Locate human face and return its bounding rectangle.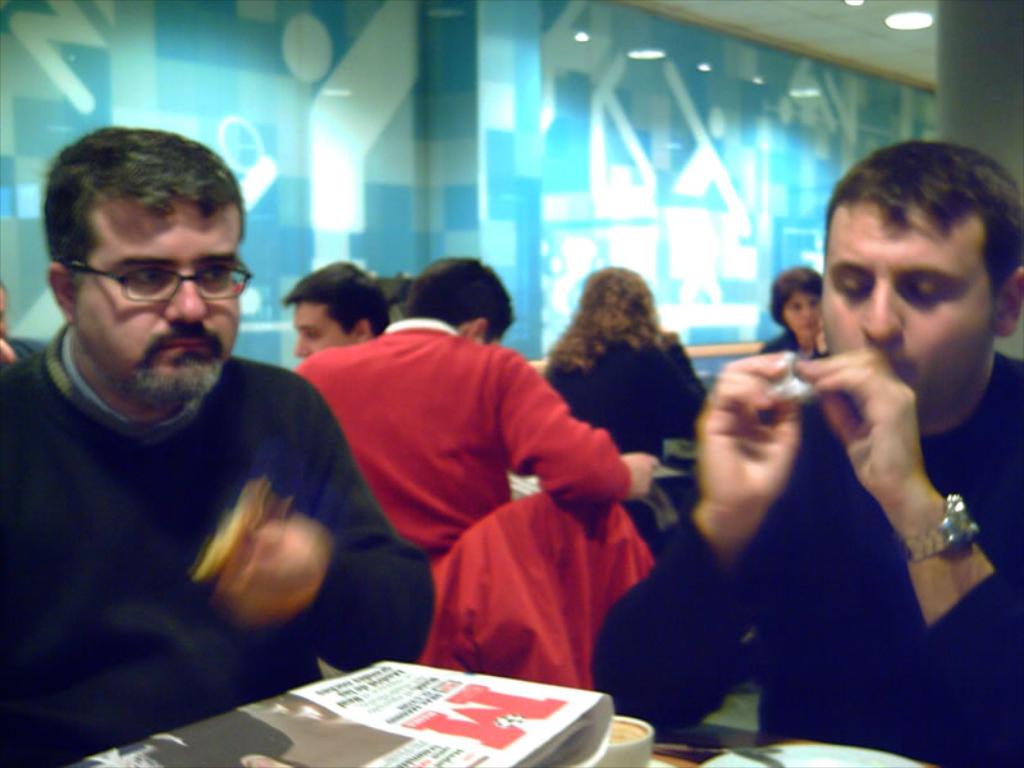
box=[70, 197, 241, 406].
